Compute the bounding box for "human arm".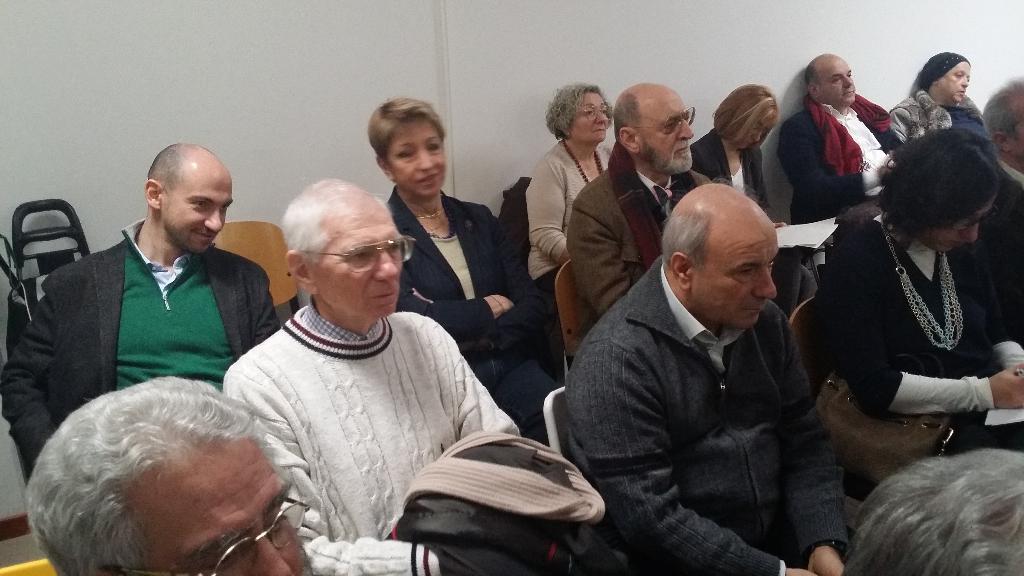
<bbox>420, 310, 521, 435</bbox>.
